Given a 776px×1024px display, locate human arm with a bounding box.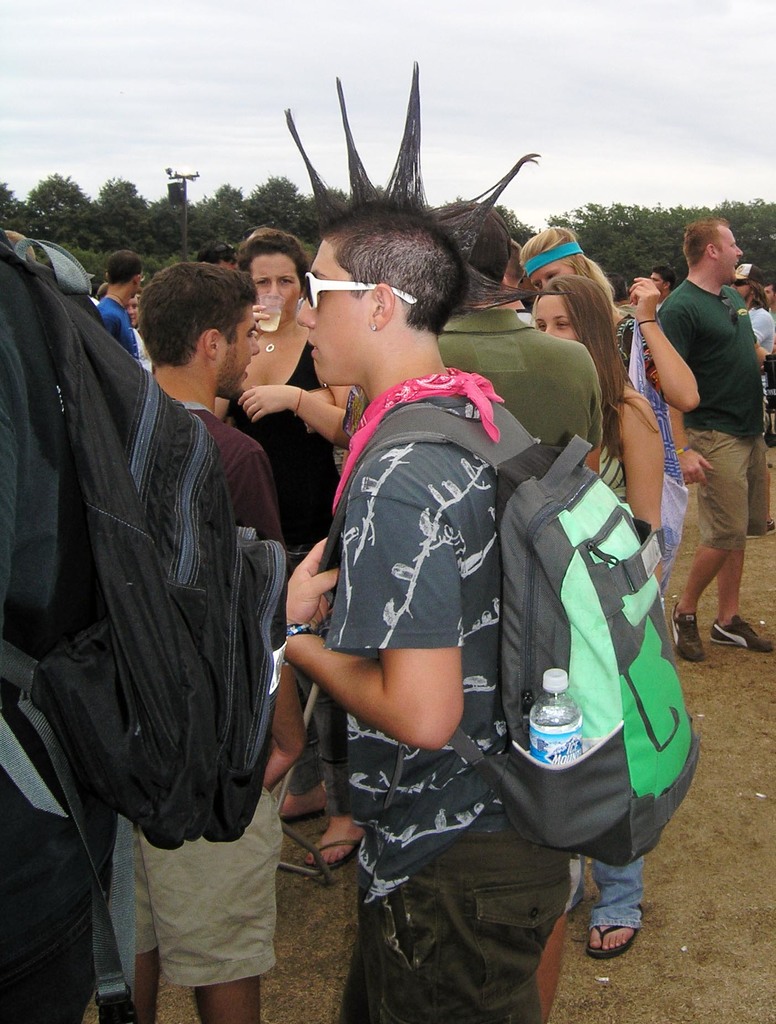
Located: box=[88, 305, 127, 340].
